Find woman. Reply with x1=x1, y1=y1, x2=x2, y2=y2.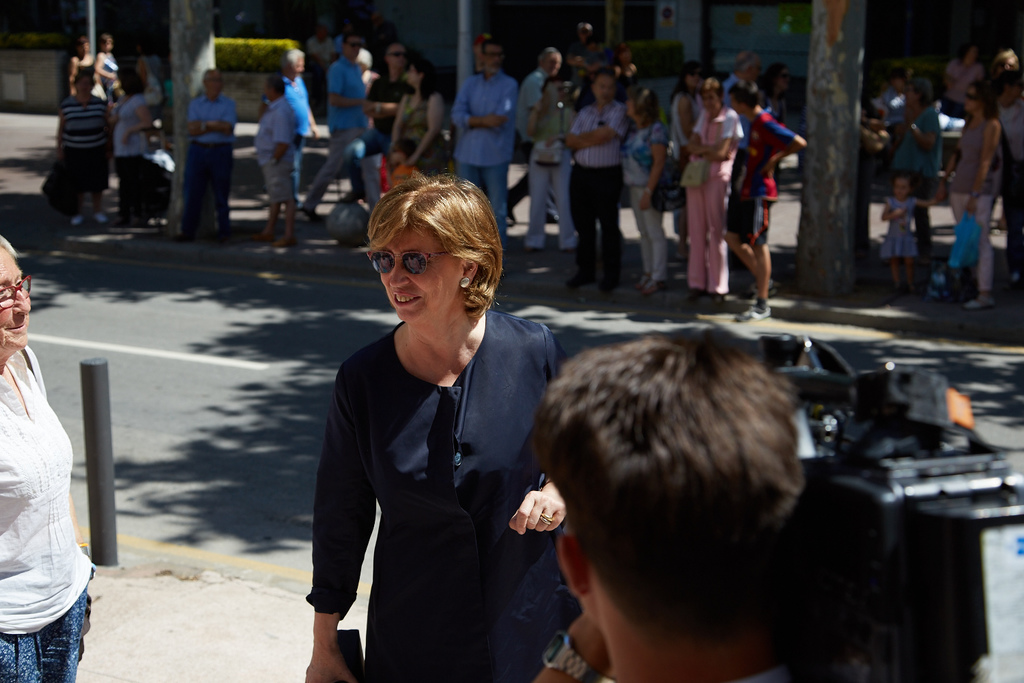
x1=302, y1=160, x2=546, y2=682.
